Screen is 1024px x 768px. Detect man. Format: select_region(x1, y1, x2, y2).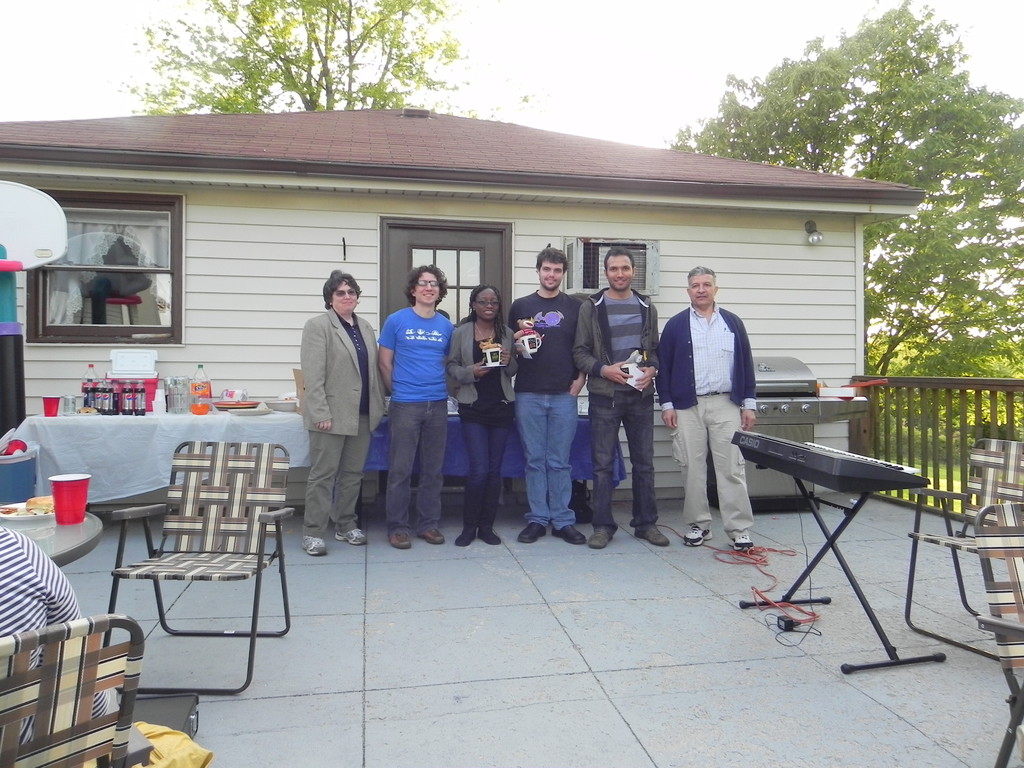
select_region(660, 267, 765, 548).
